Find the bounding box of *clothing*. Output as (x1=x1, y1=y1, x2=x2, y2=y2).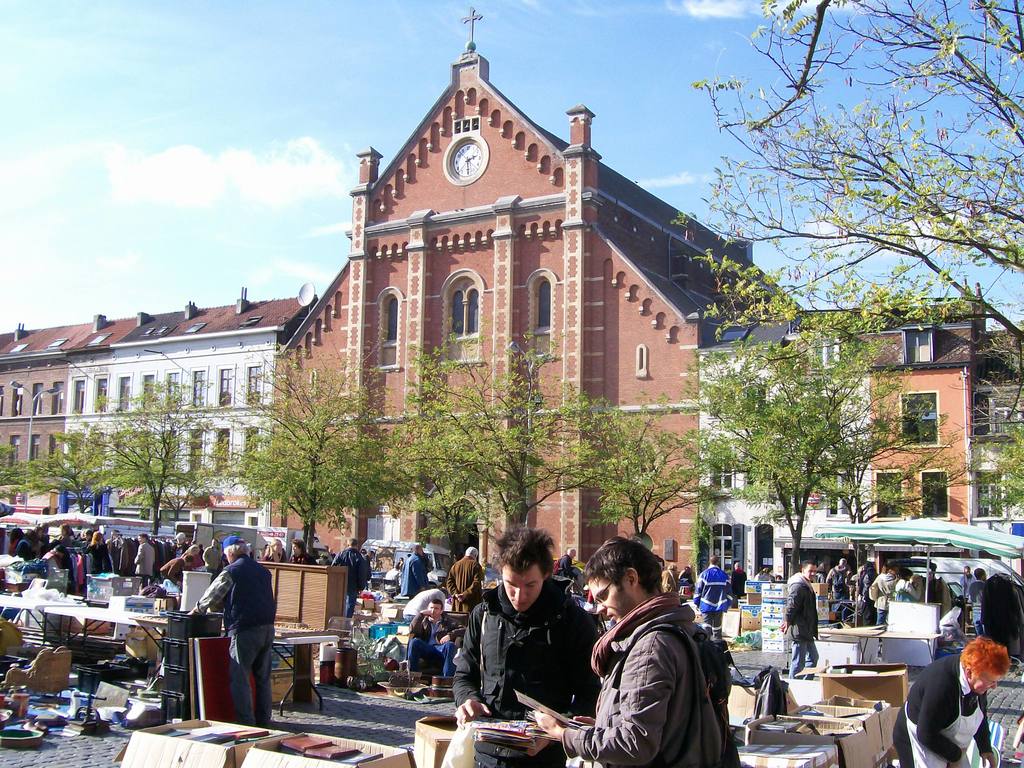
(x1=335, y1=546, x2=374, y2=619).
